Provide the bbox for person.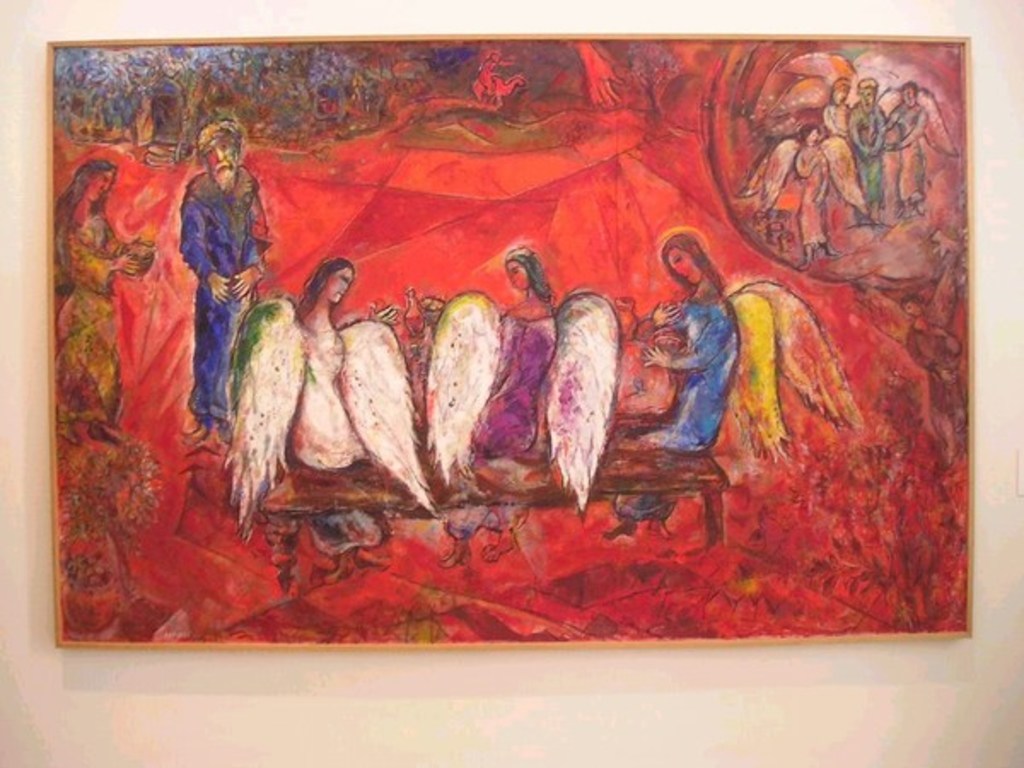
pyautogui.locateOnScreen(635, 222, 749, 457).
